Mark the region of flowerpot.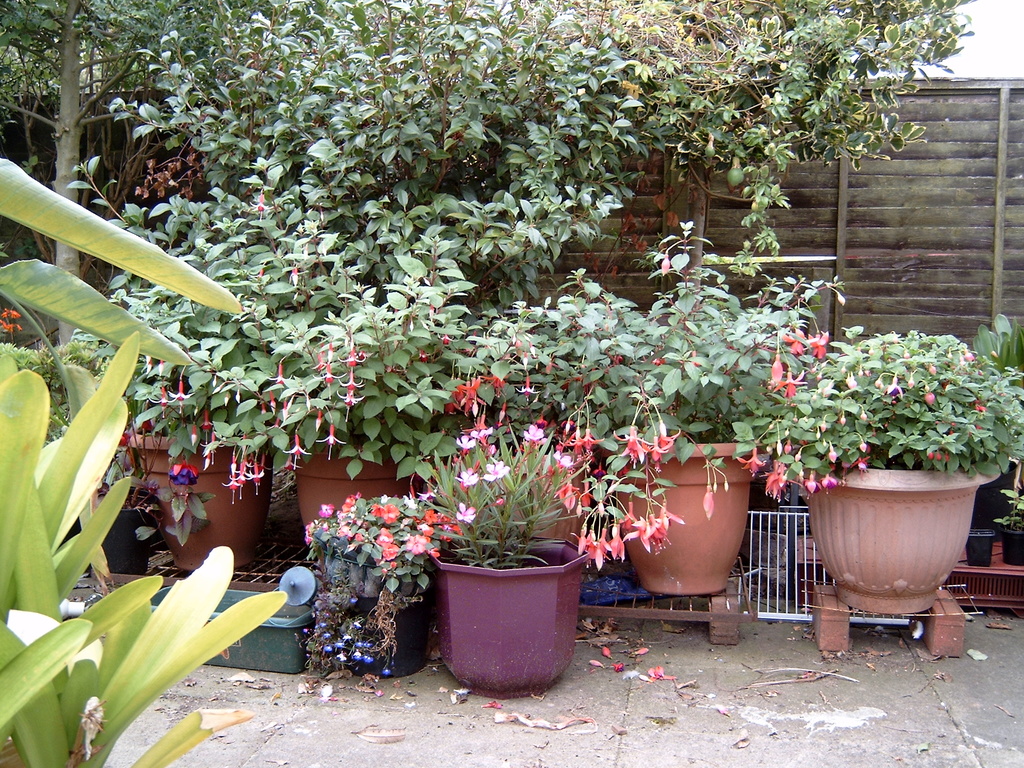
Region: detection(793, 460, 1001, 614).
